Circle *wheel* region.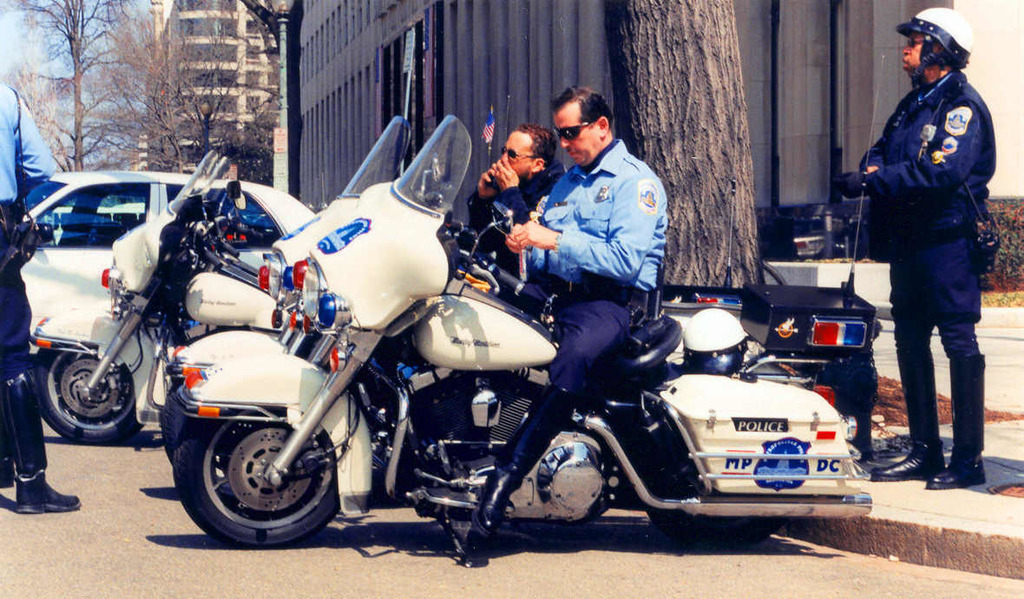
Region: crop(39, 346, 141, 447).
